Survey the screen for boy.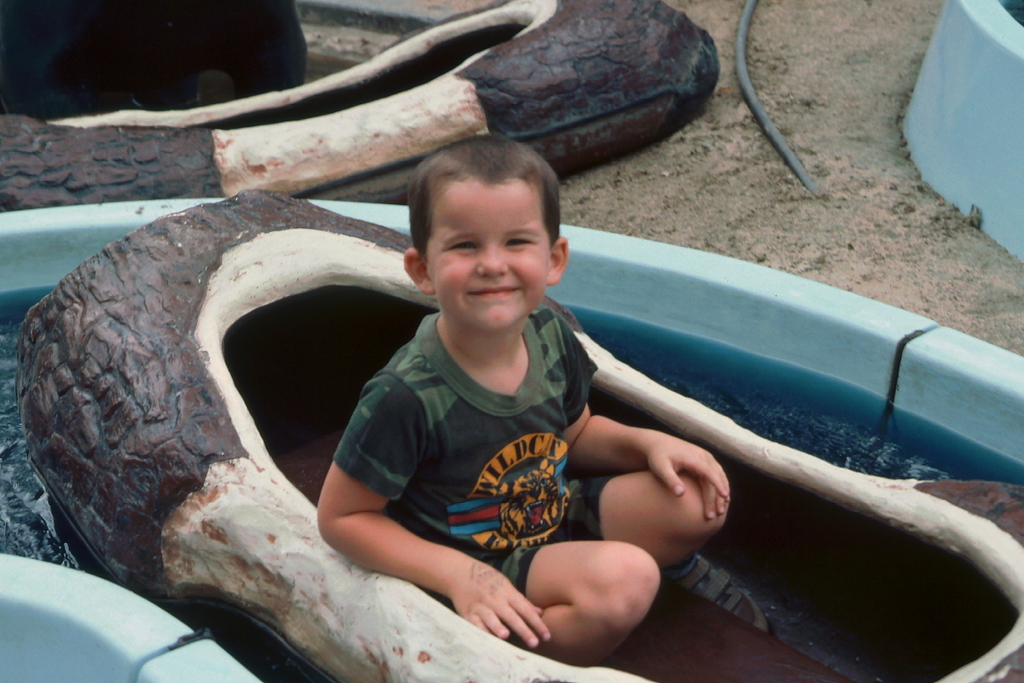
Survey found: x1=288 y1=189 x2=700 y2=644.
